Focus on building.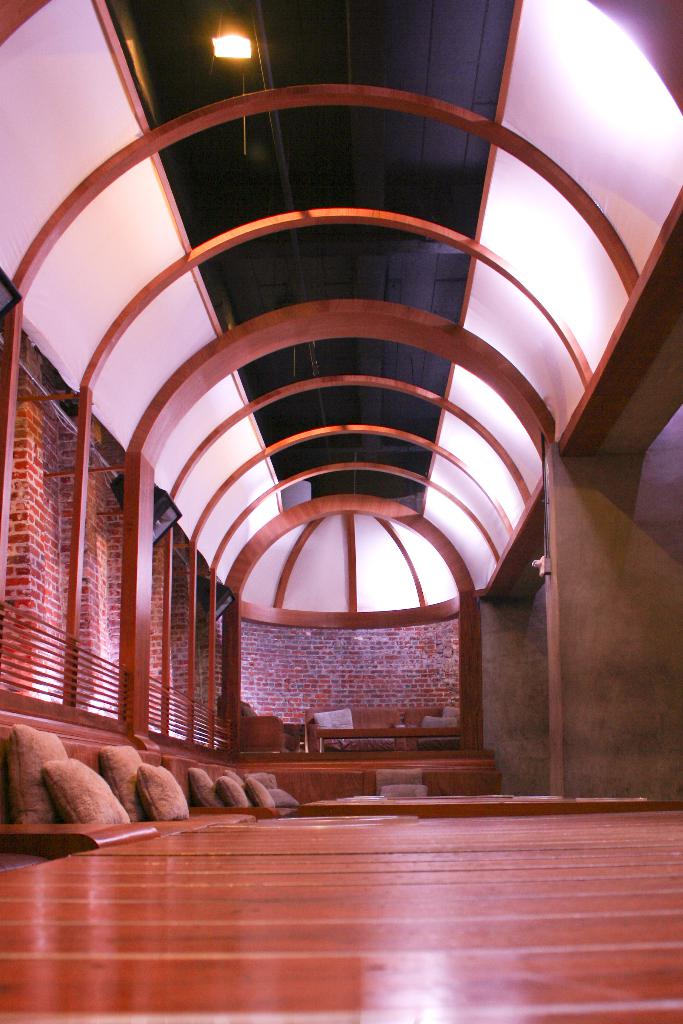
Focused at 0:0:682:1023.
